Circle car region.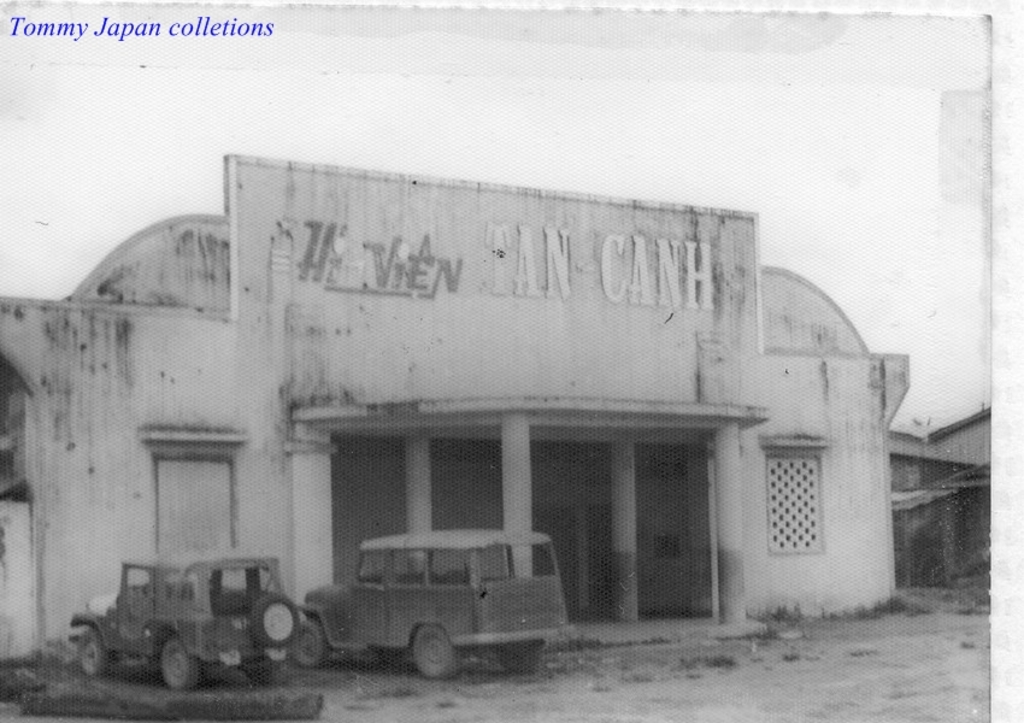
Region: x1=292, y1=528, x2=567, y2=677.
